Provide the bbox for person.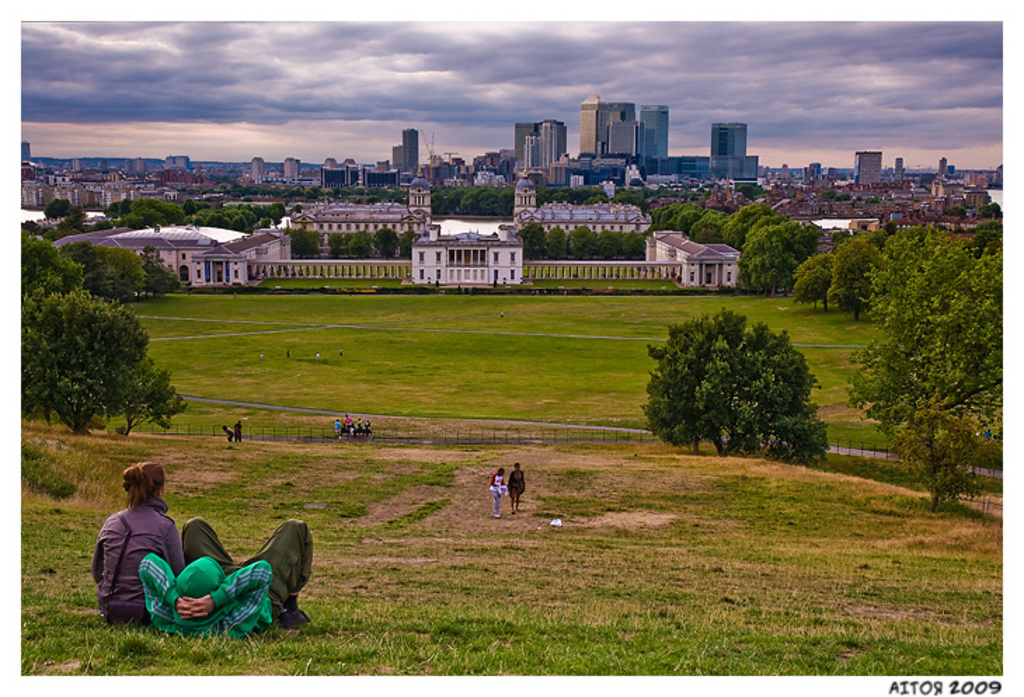
rect(86, 459, 174, 637).
